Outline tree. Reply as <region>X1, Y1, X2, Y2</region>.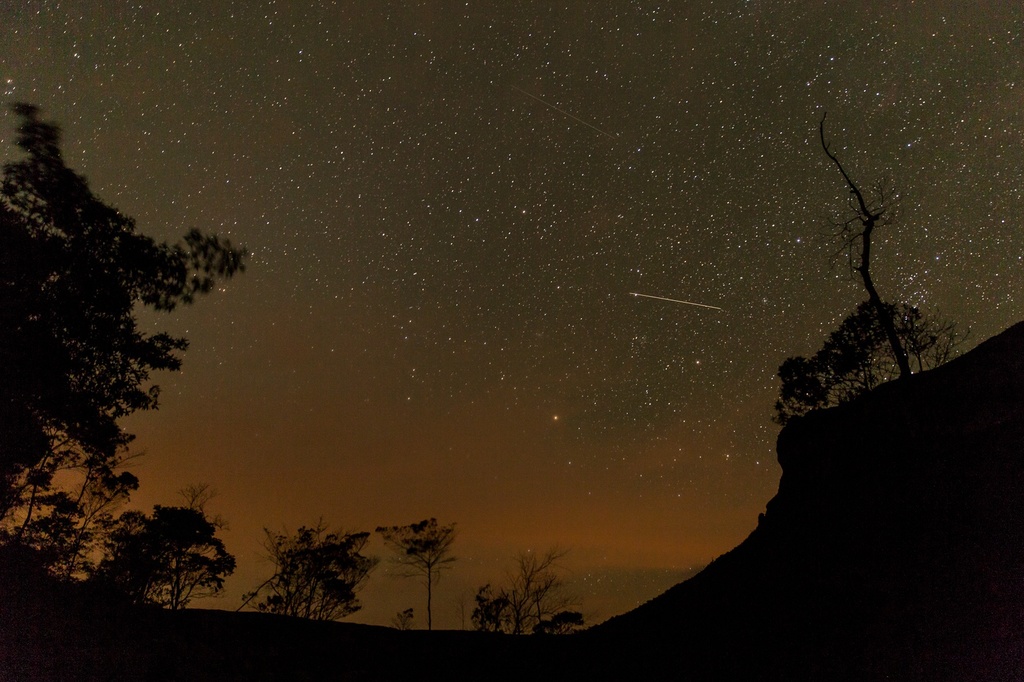
<region>371, 516, 460, 631</region>.
